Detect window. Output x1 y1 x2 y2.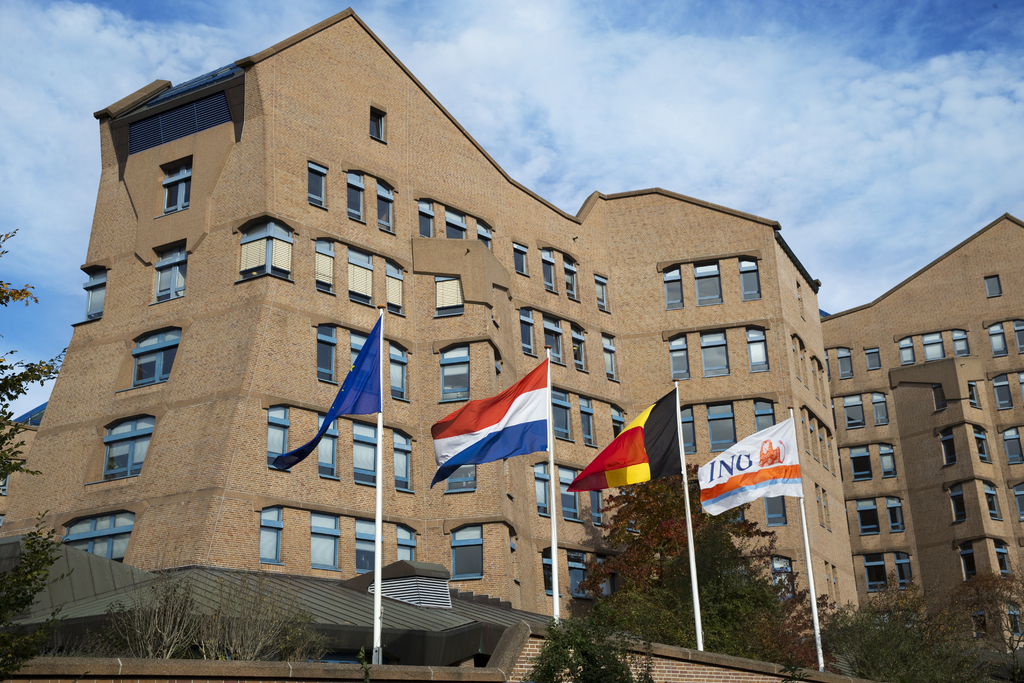
976 612 989 638.
